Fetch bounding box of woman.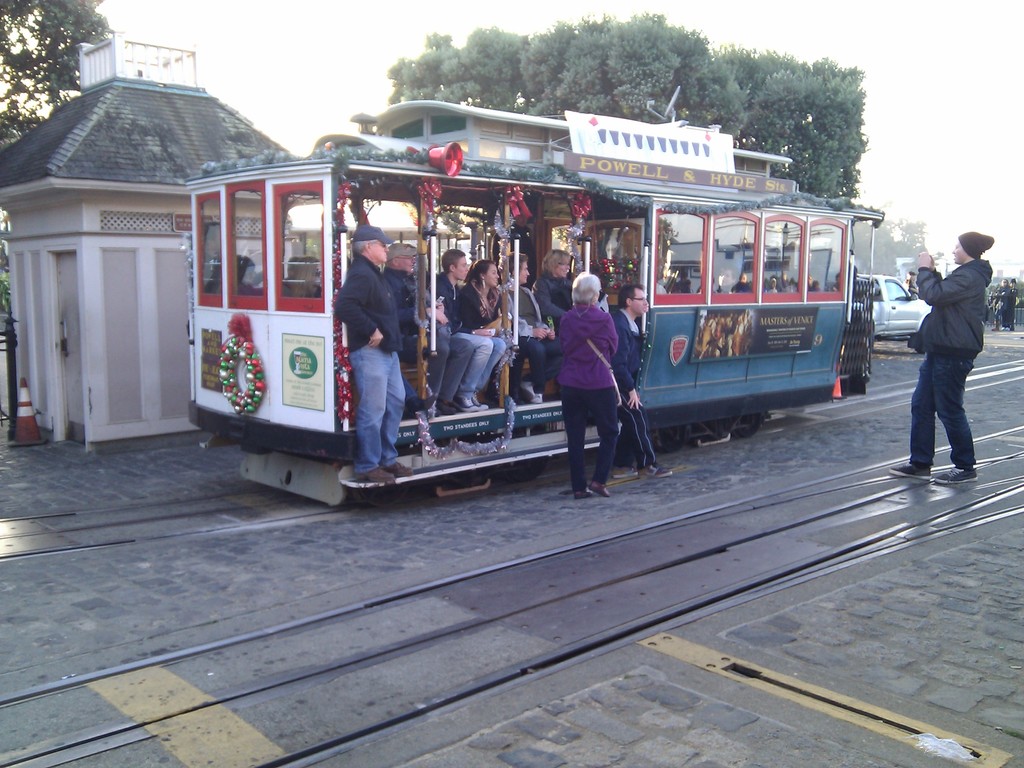
Bbox: rect(530, 246, 572, 323).
